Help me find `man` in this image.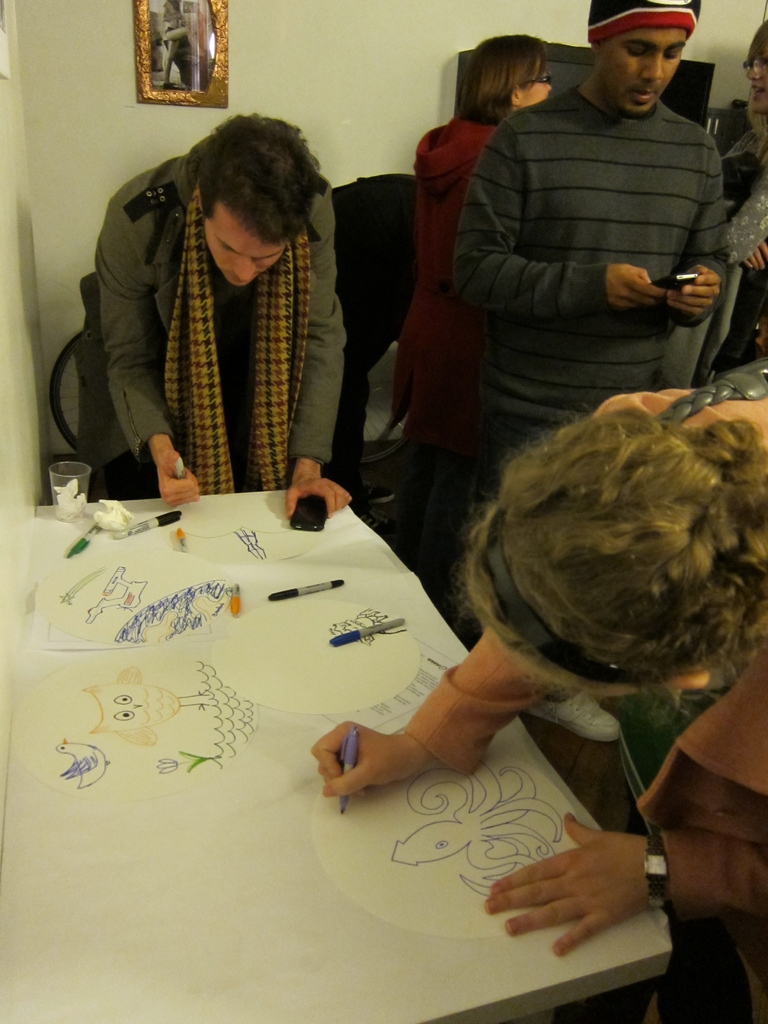
Found it: box=[68, 109, 347, 506].
